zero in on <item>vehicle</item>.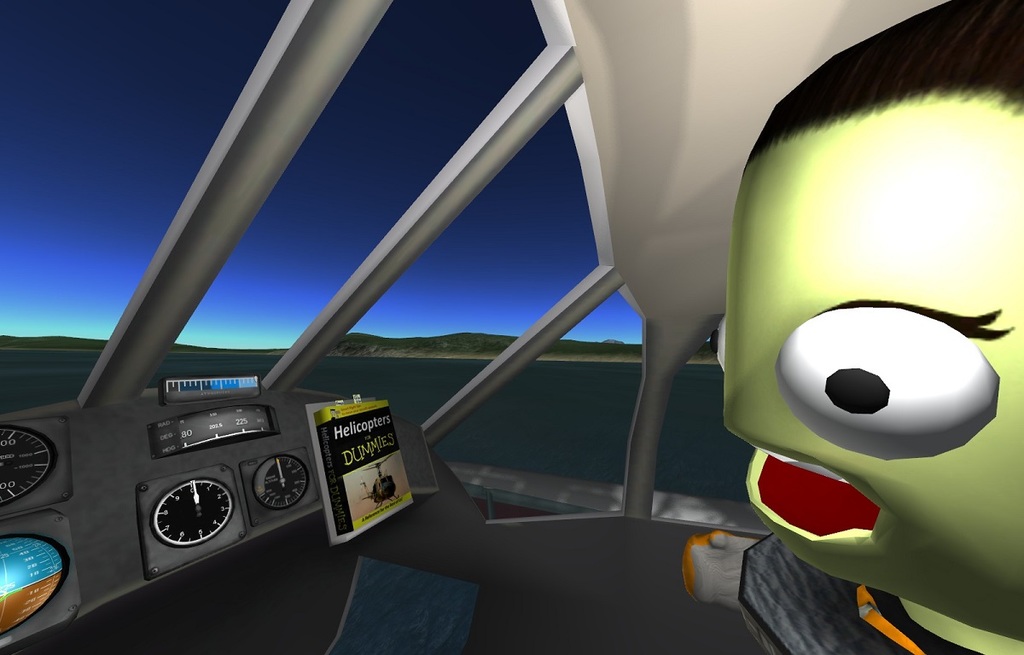
Zeroed in: detection(0, 0, 955, 654).
